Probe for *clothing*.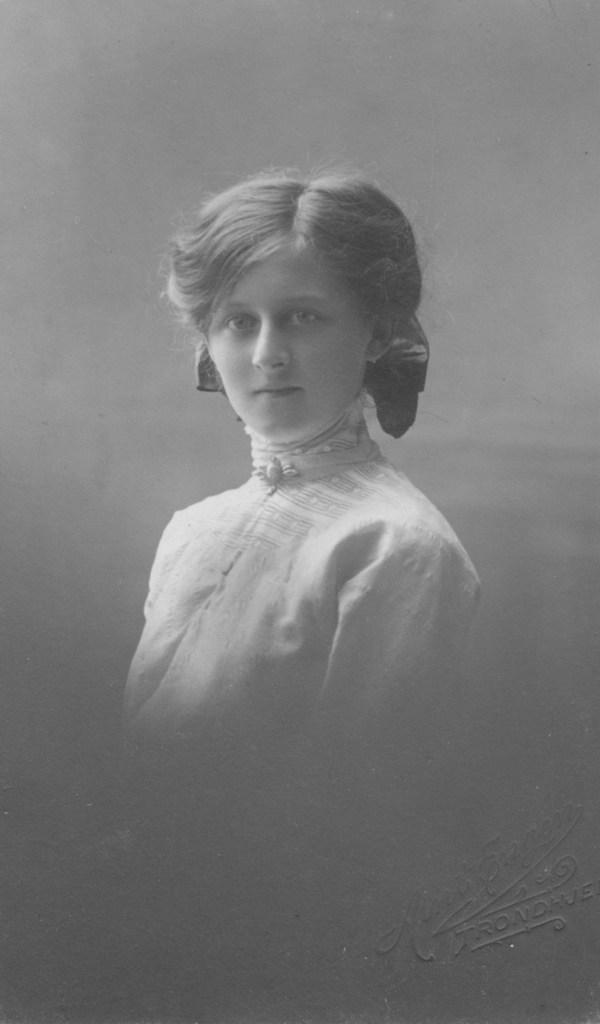
Probe result: bbox=[118, 396, 484, 779].
